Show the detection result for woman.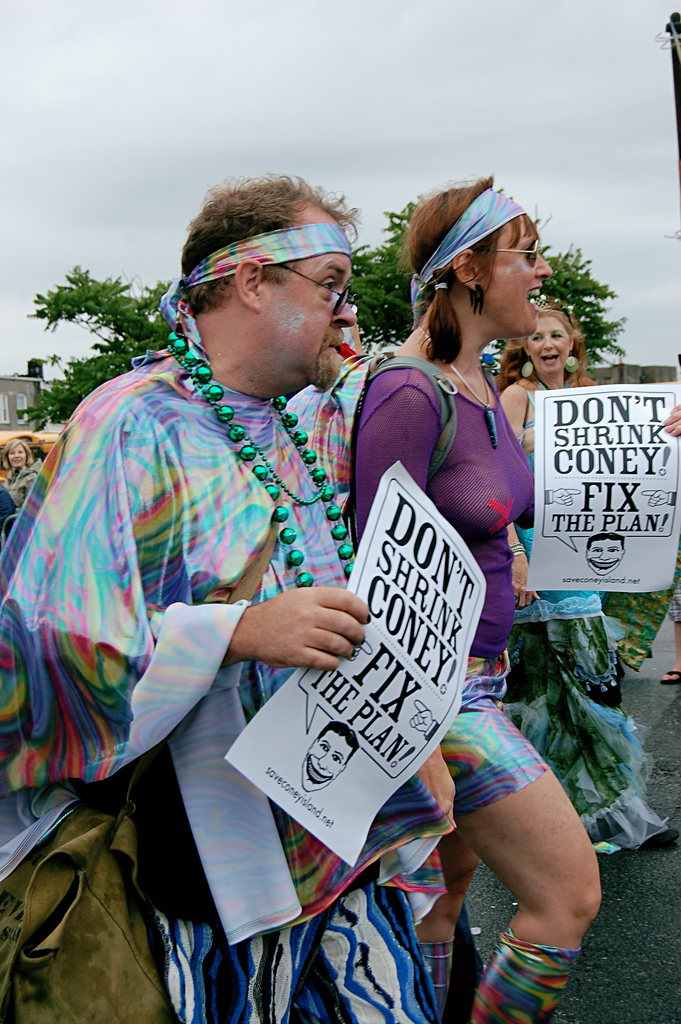
0 435 46 527.
